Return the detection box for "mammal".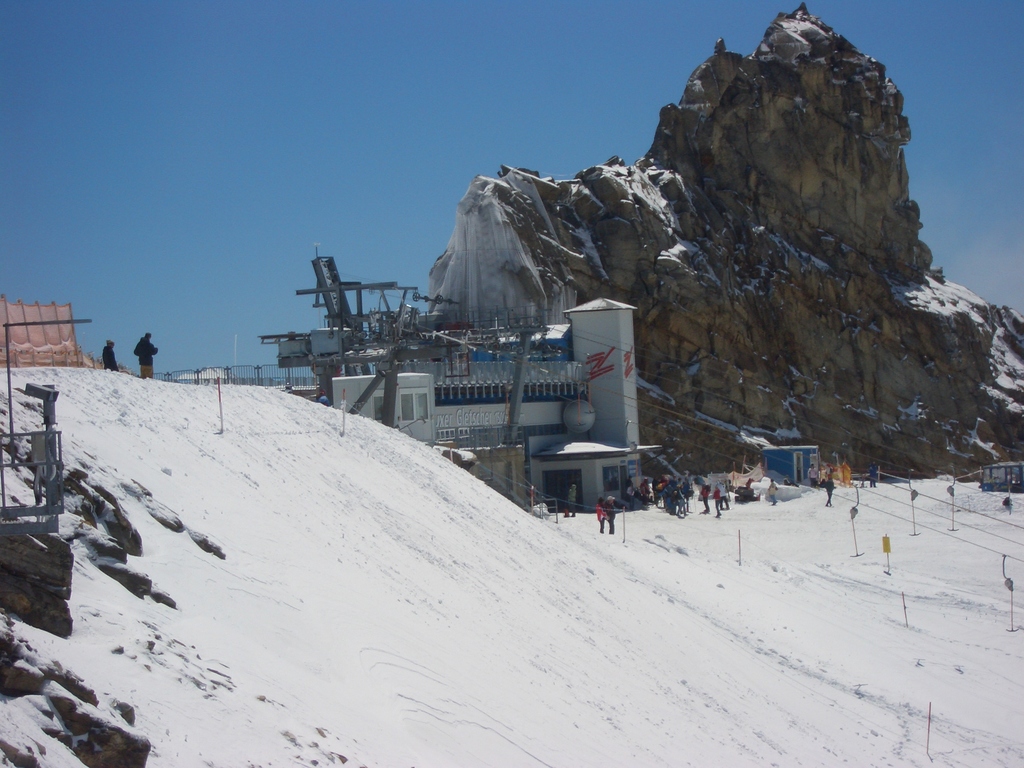
x1=662, y1=476, x2=680, y2=515.
